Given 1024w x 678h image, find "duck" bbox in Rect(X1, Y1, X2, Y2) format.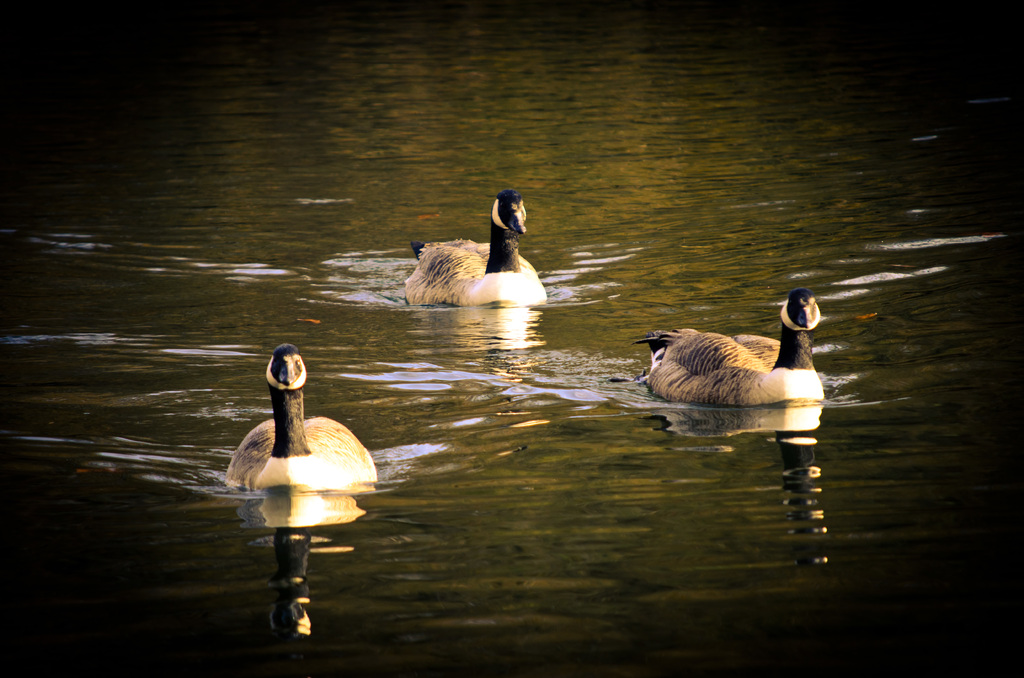
Rect(210, 332, 388, 506).
